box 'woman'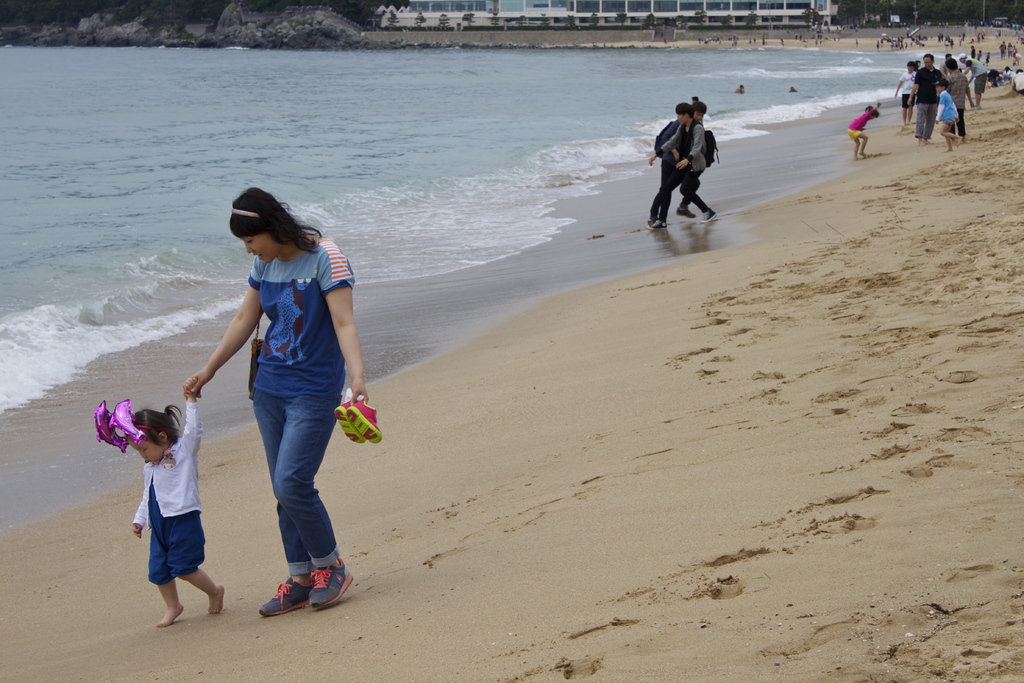
box=[188, 171, 348, 581]
